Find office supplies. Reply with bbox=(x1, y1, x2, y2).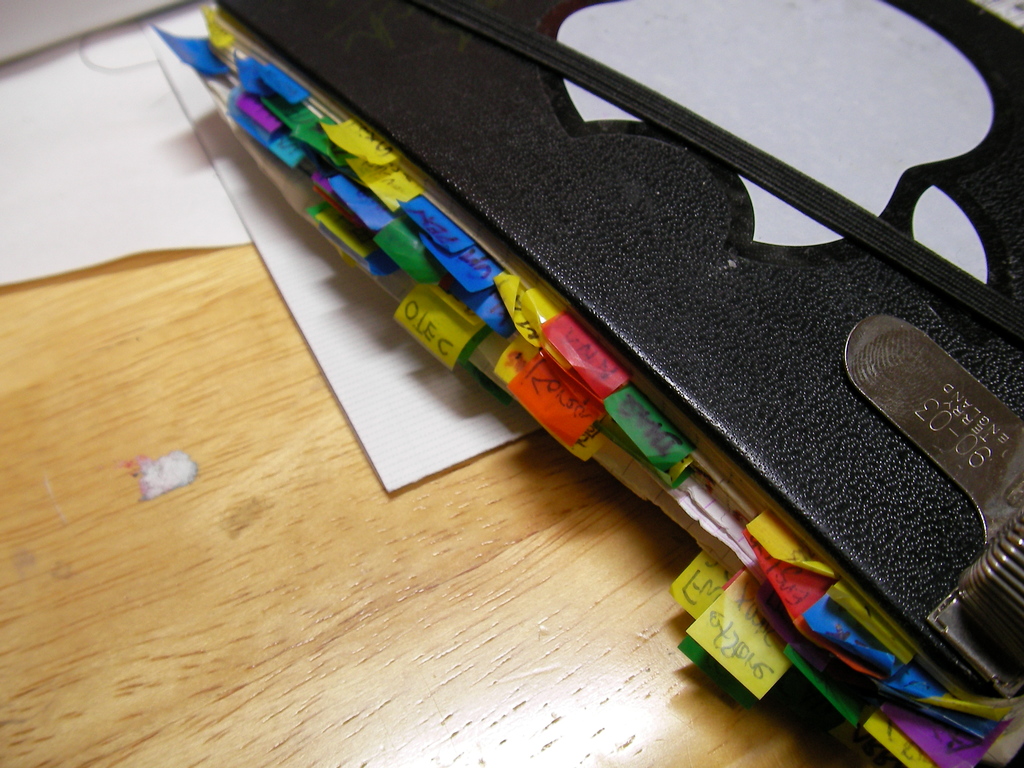
bbox=(138, 13, 539, 497).
